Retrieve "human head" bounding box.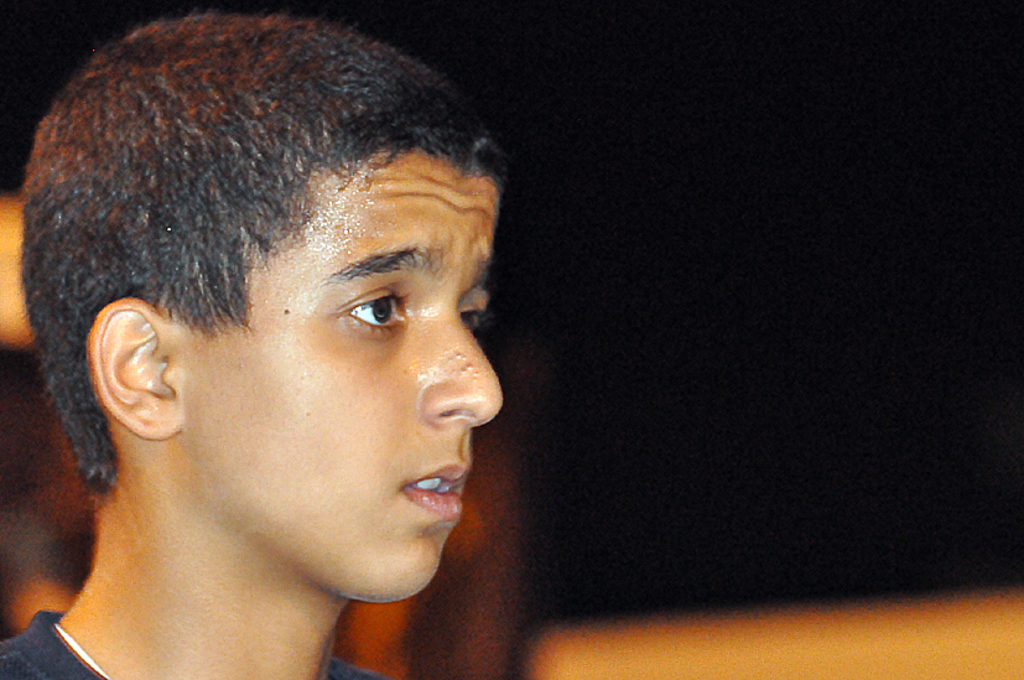
Bounding box: bbox=[30, 6, 530, 595].
